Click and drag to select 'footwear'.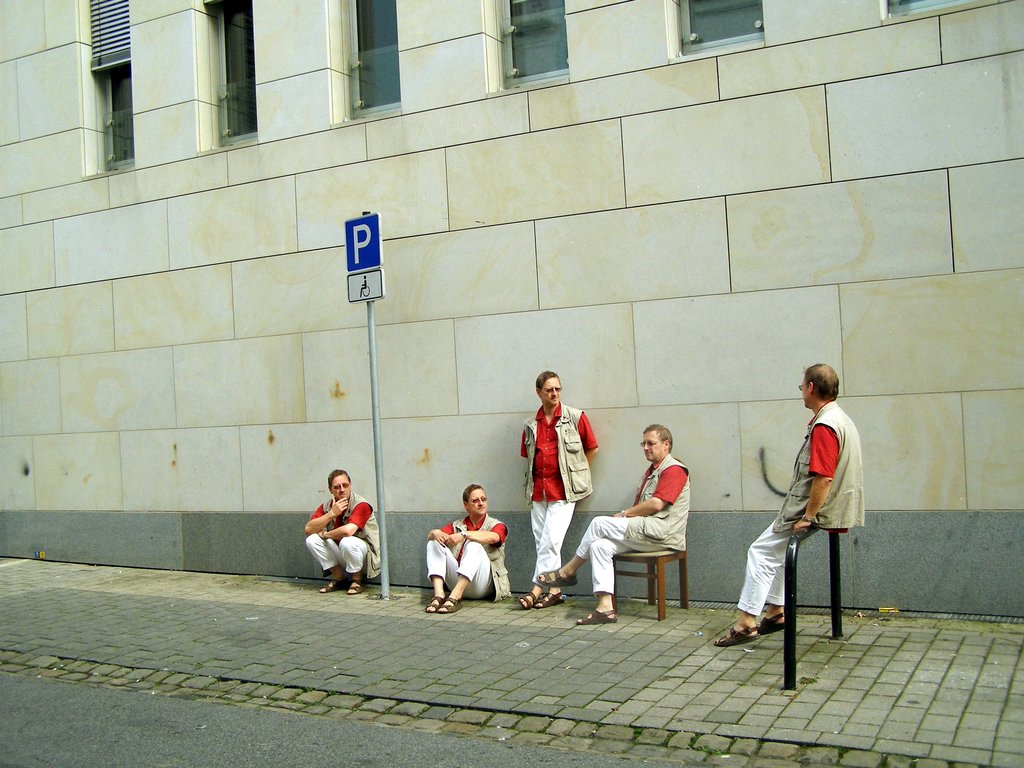
Selection: x1=541, y1=588, x2=568, y2=609.
